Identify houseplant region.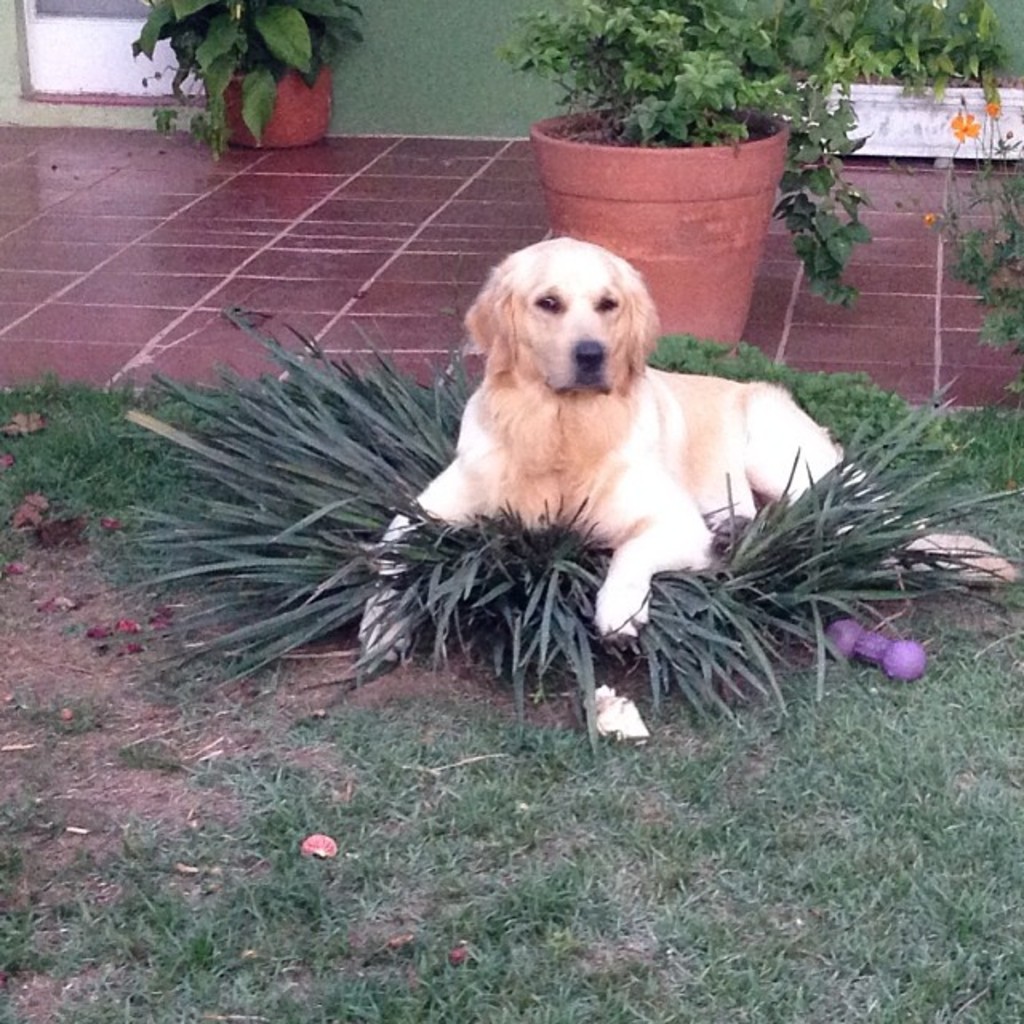
Region: detection(758, 0, 1022, 170).
